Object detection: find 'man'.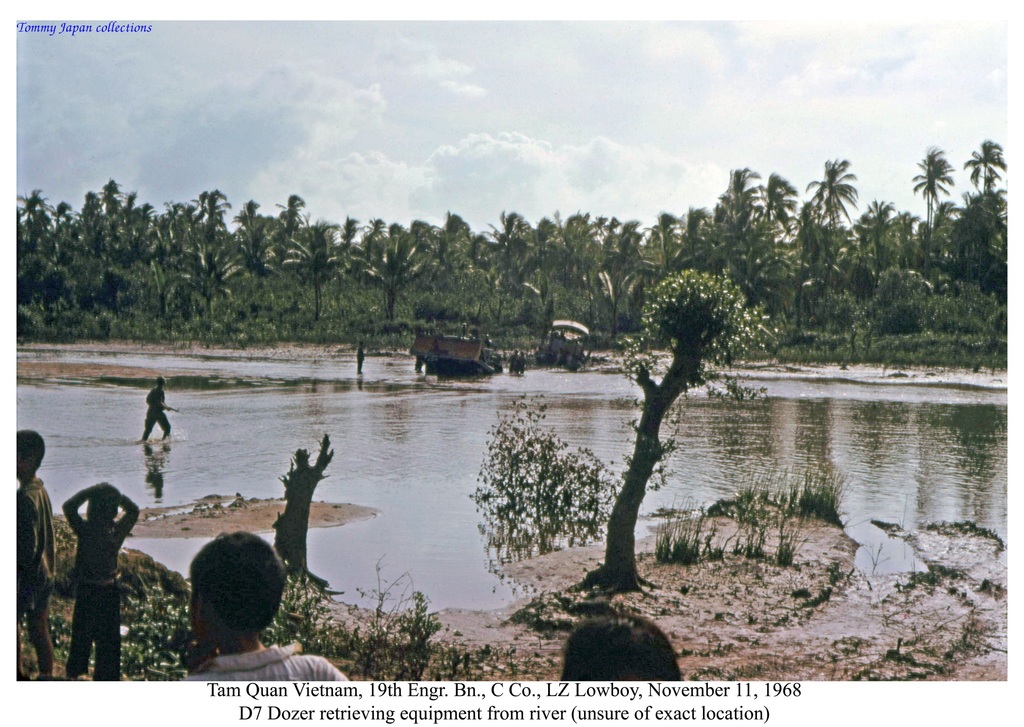
(x1=152, y1=543, x2=321, y2=691).
